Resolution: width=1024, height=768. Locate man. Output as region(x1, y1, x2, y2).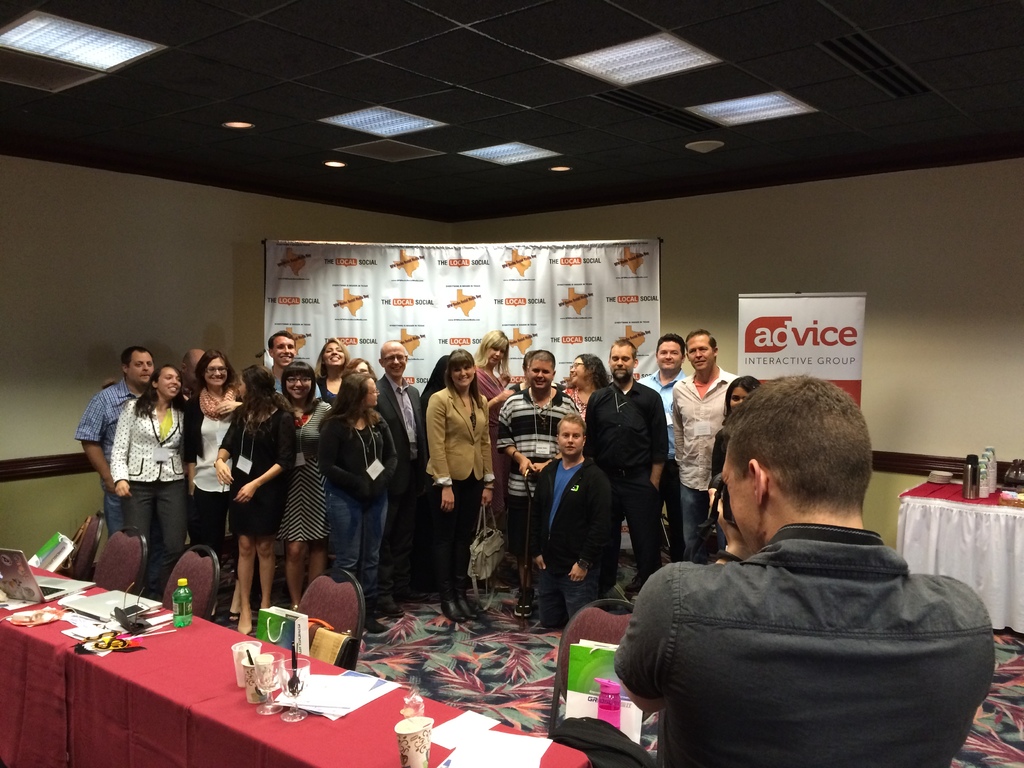
region(376, 336, 422, 586).
